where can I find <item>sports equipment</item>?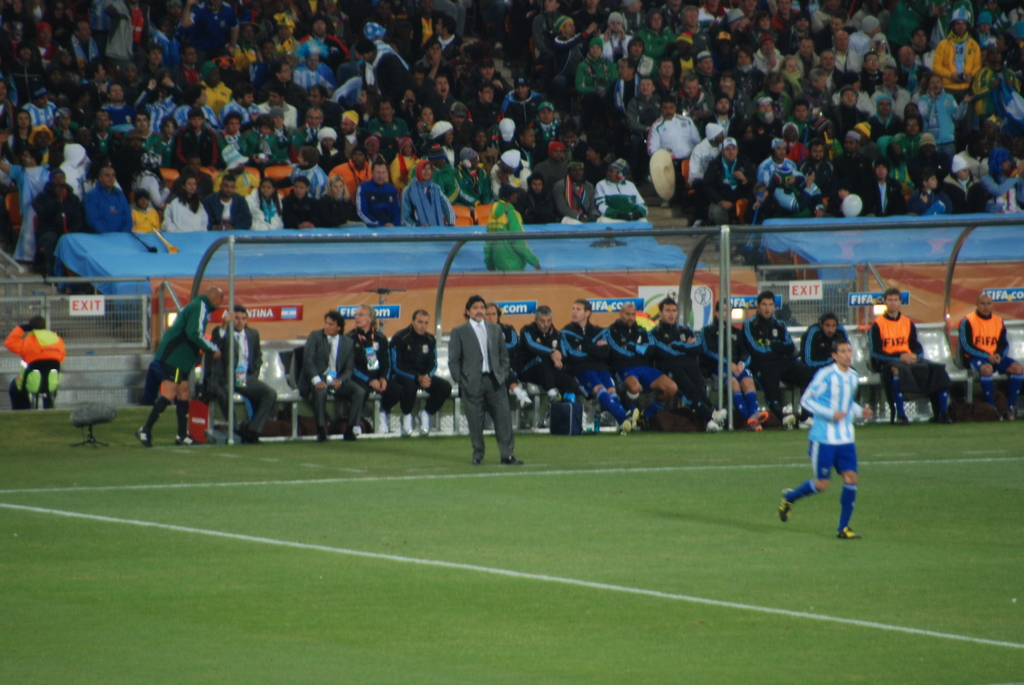
You can find it at select_region(836, 526, 863, 542).
